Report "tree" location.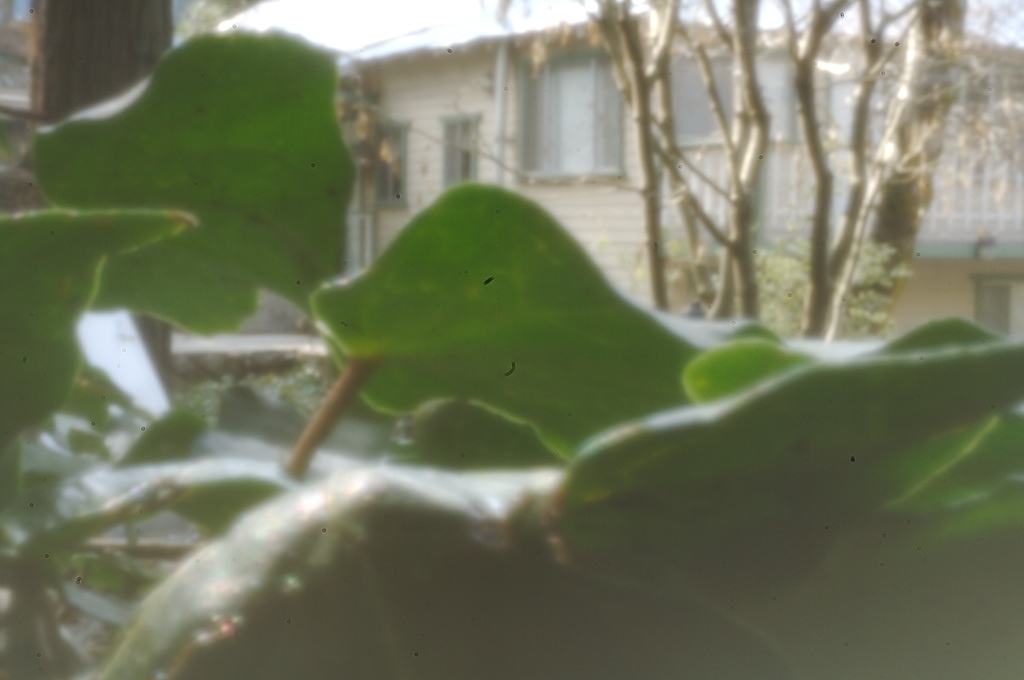
Report: pyautogui.locateOnScreen(482, 0, 1023, 346).
